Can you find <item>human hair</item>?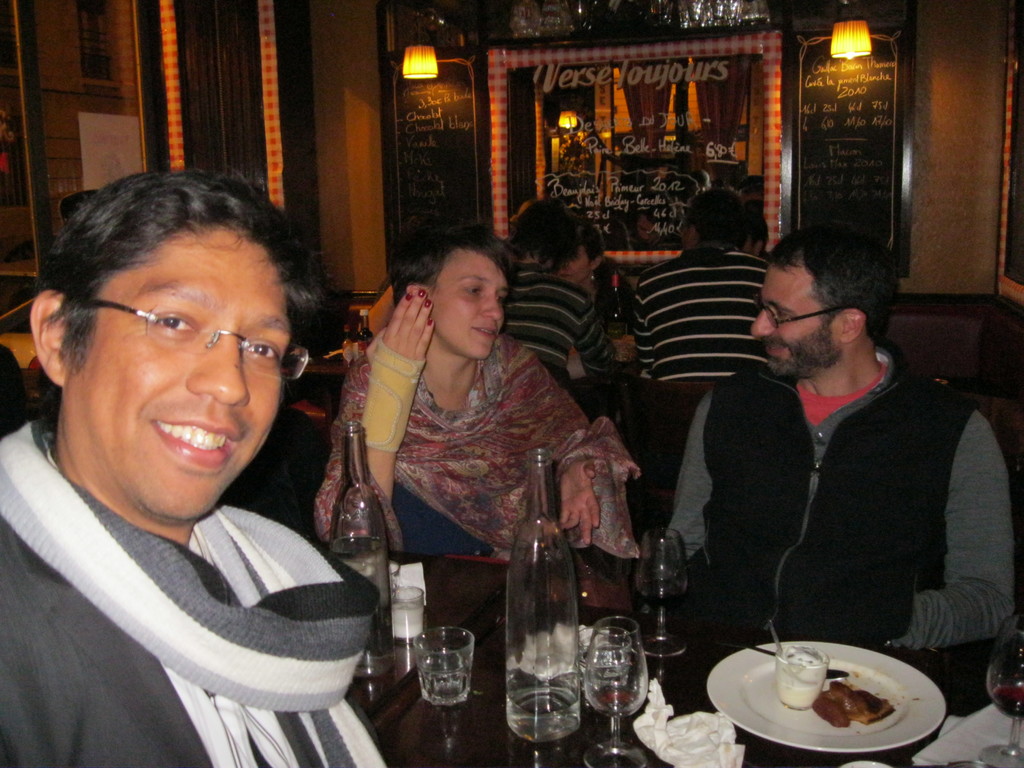
Yes, bounding box: {"x1": 518, "y1": 196, "x2": 584, "y2": 274}.
